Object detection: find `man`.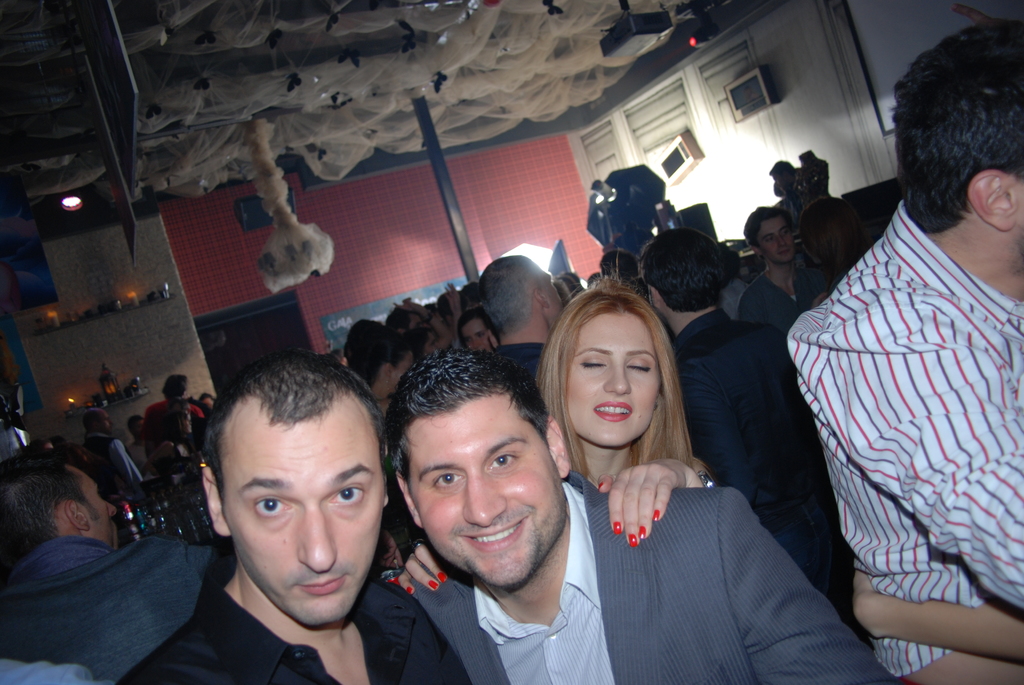
[479, 254, 566, 374].
